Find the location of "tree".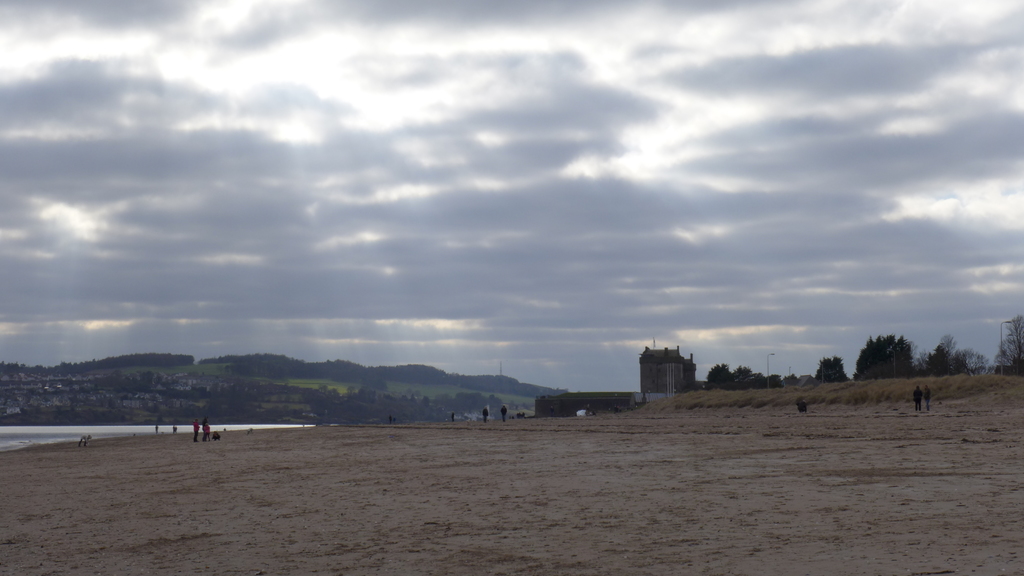
Location: 703:364:740:383.
